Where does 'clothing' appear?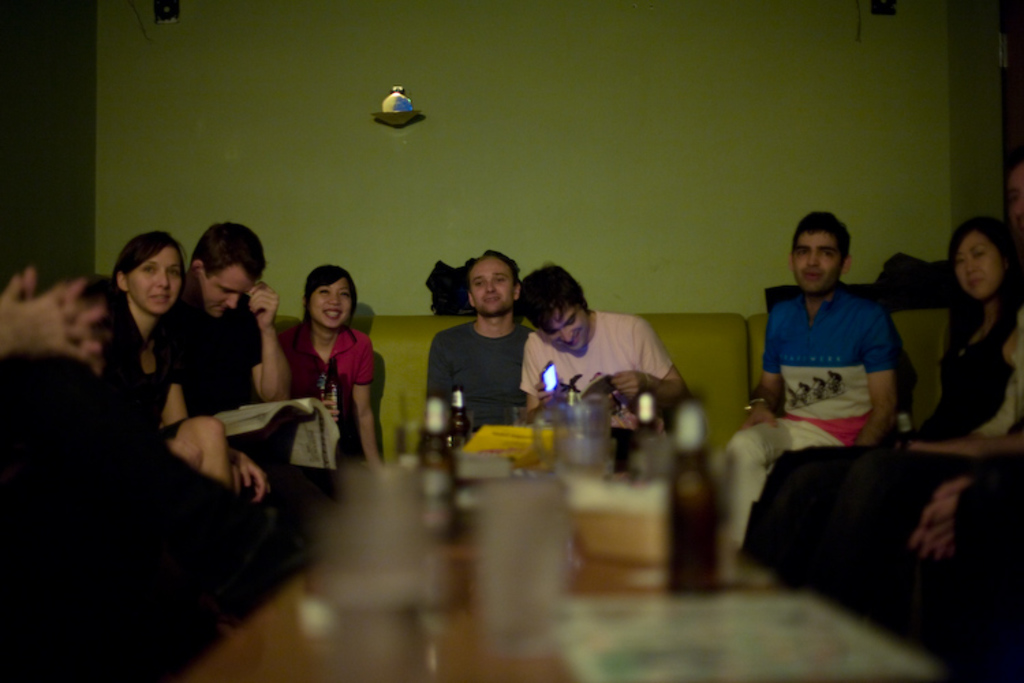
Appears at (x1=0, y1=348, x2=246, y2=682).
